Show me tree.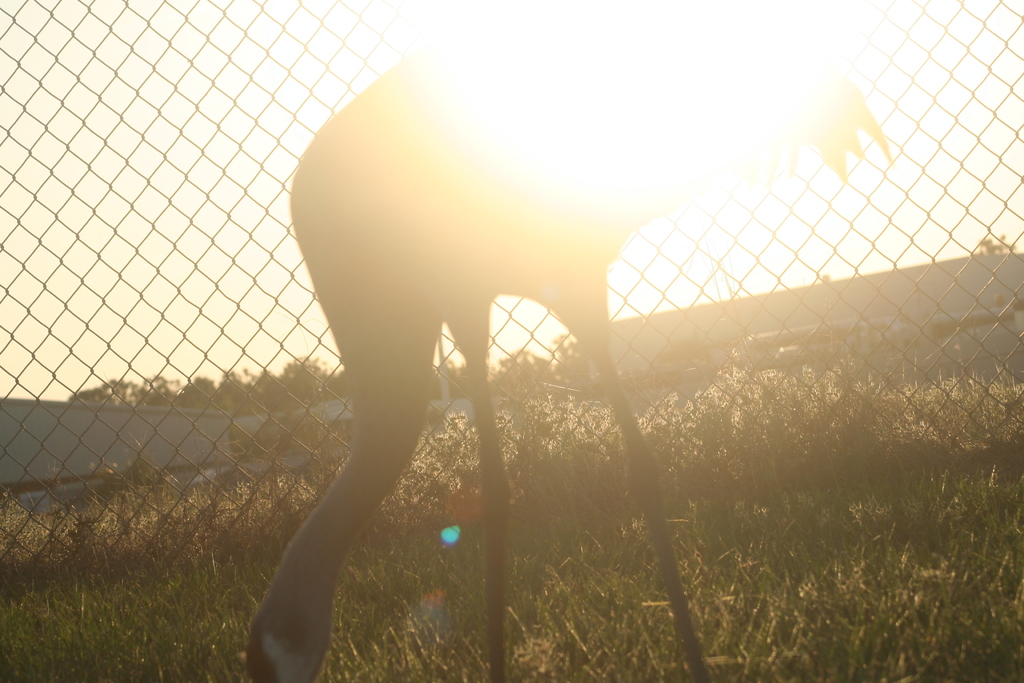
tree is here: left=550, top=328, right=572, bottom=367.
